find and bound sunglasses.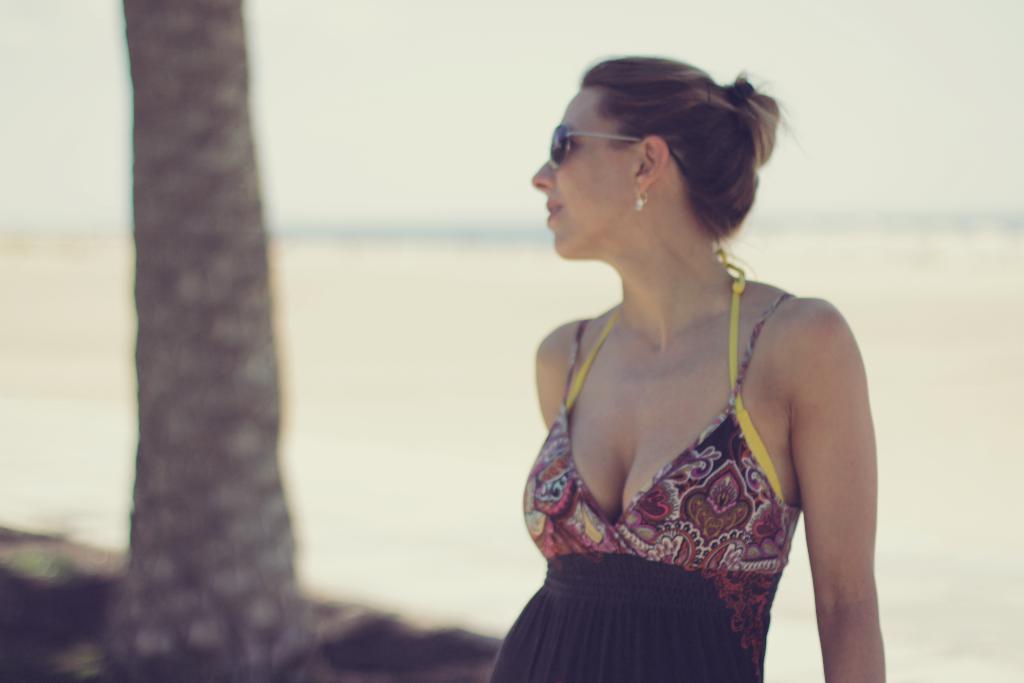
Bound: left=536, top=115, right=698, bottom=169.
